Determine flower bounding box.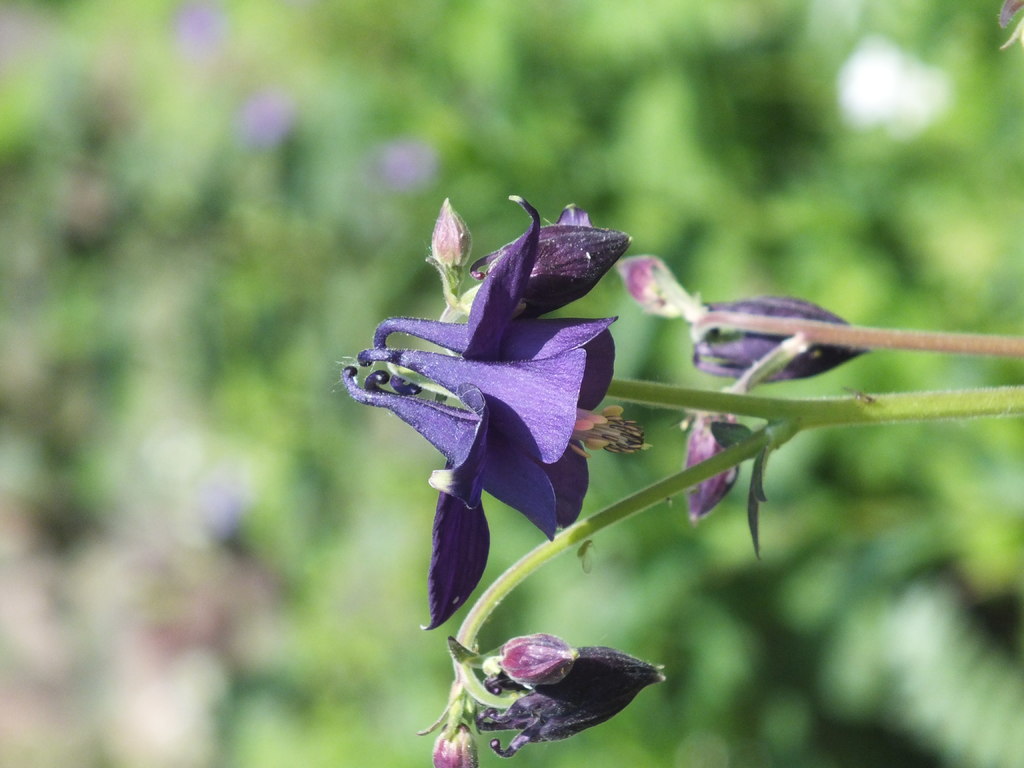
Determined: locate(348, 208, 616, 538).
